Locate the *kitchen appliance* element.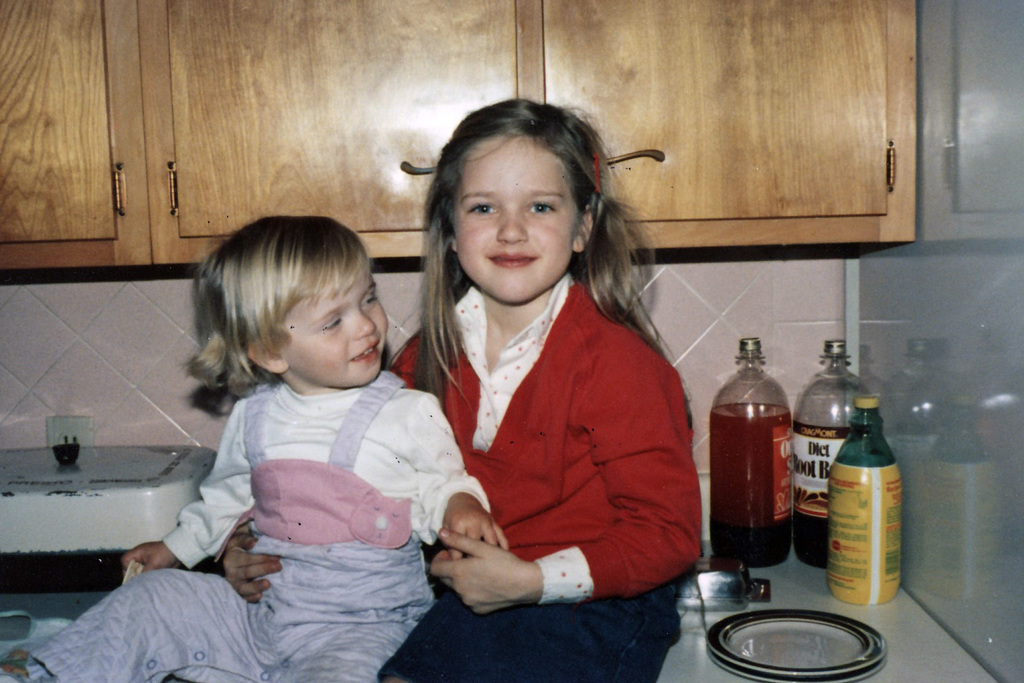
Element bbox: 819:399:917:599.
